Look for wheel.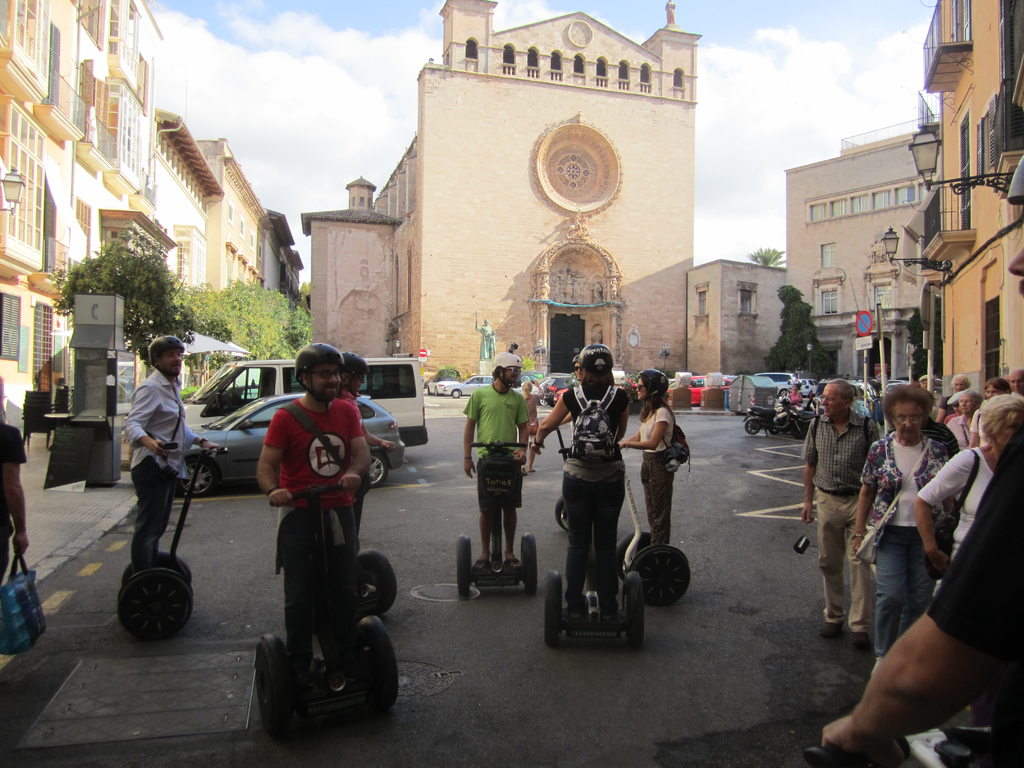
Found: [x1=109, y1=569, x2=185, y2=647].
